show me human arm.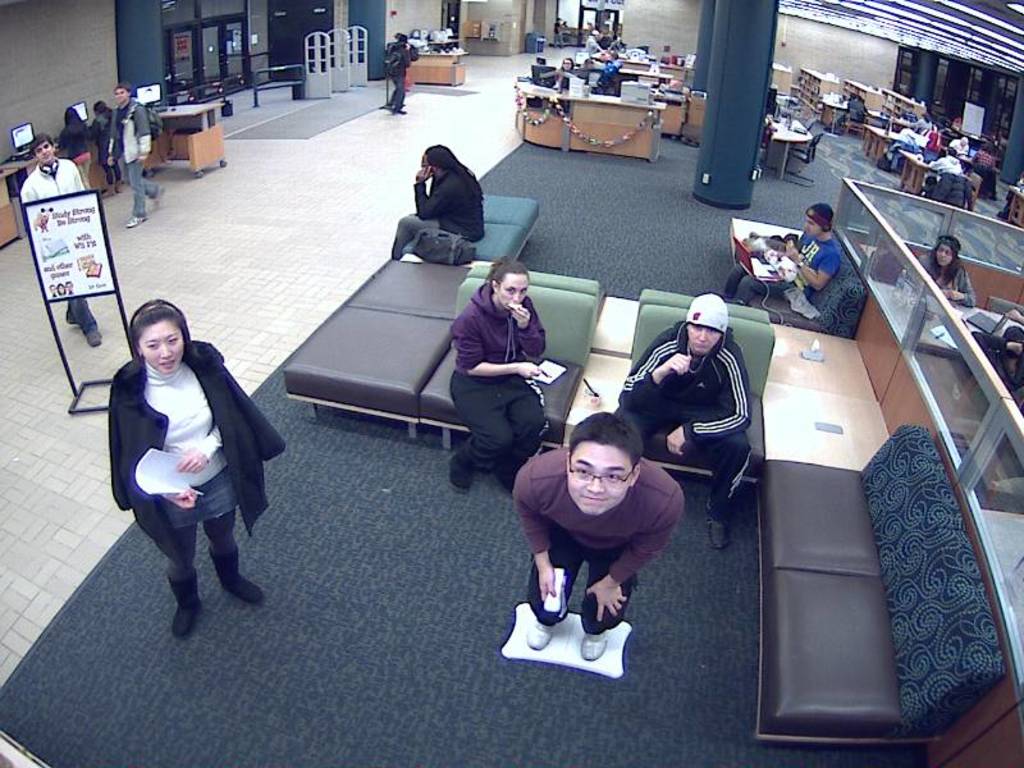
human arm is here: {"x1": 931, "y1": 156, "x2": 946, "y2": 172}.
